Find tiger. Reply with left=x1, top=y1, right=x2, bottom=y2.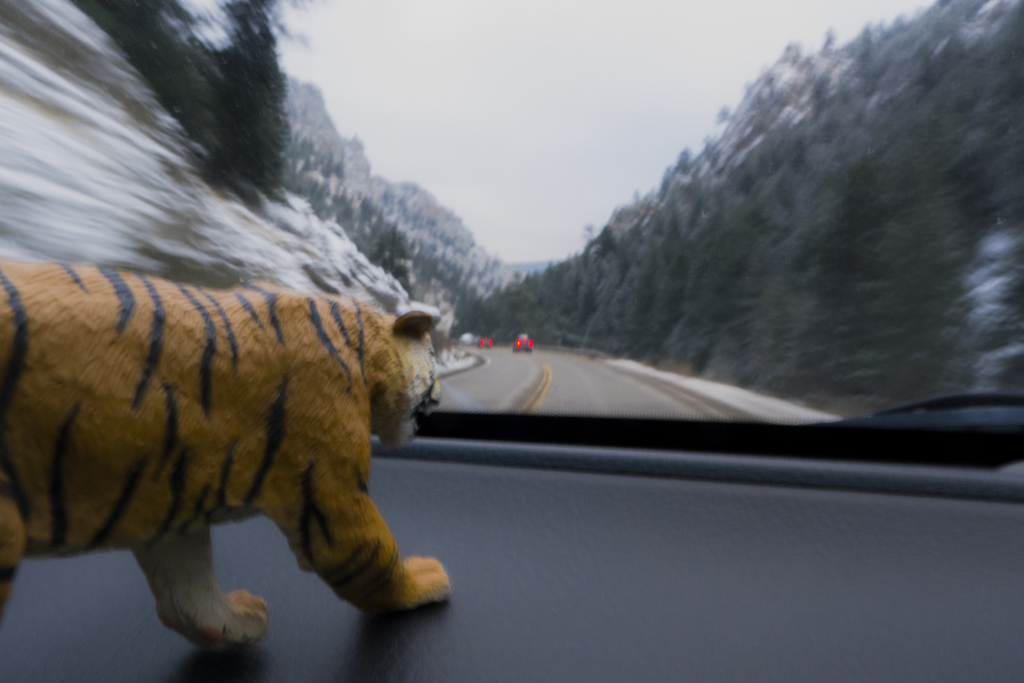
left=0, top=255, right=443, bottom=647.
